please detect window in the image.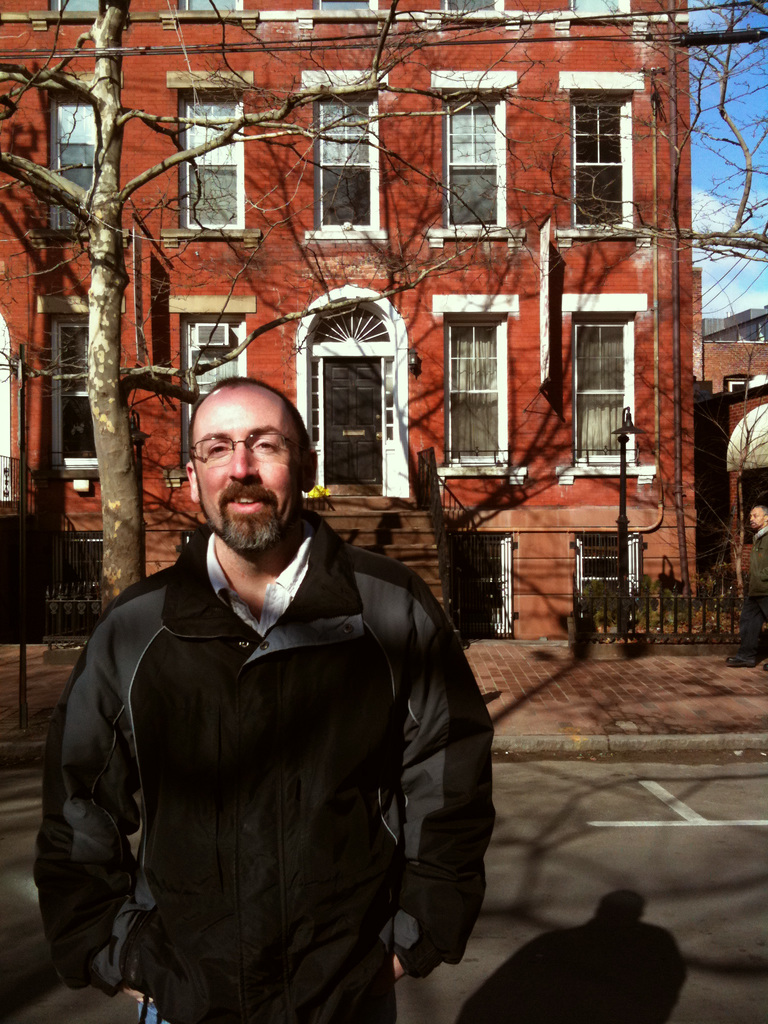
<bbox>426, 288, 527, 493</bbox>.
